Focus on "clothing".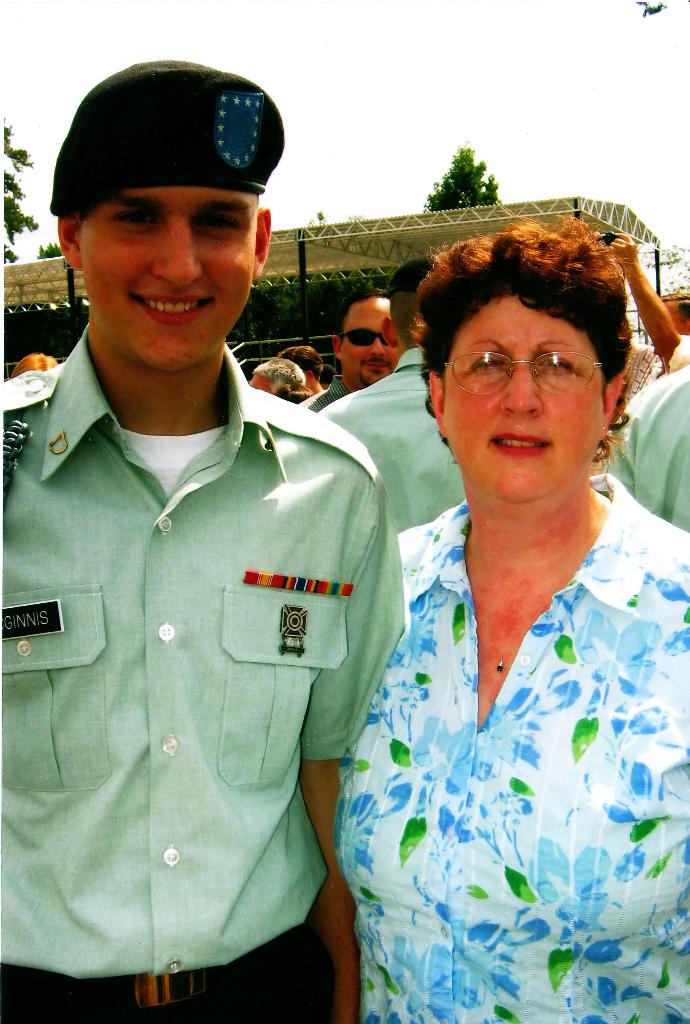
Focused at x1=605, y1=362, x2=689, y2=531.
